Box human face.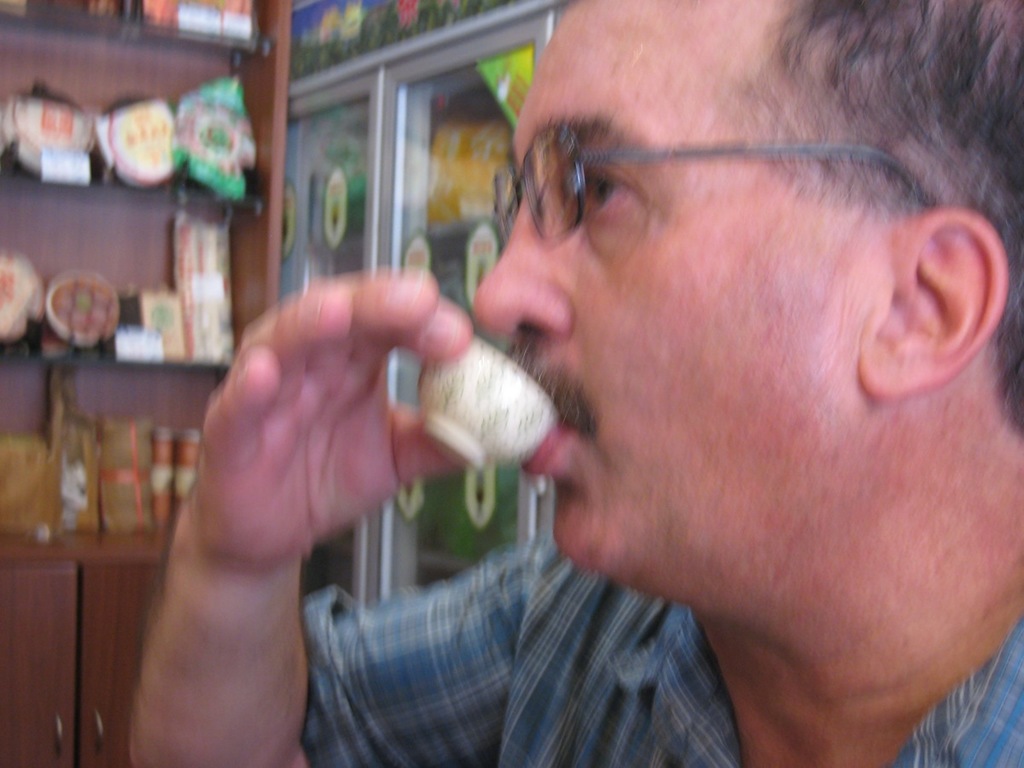
crop(458, 1, 986, 621).
